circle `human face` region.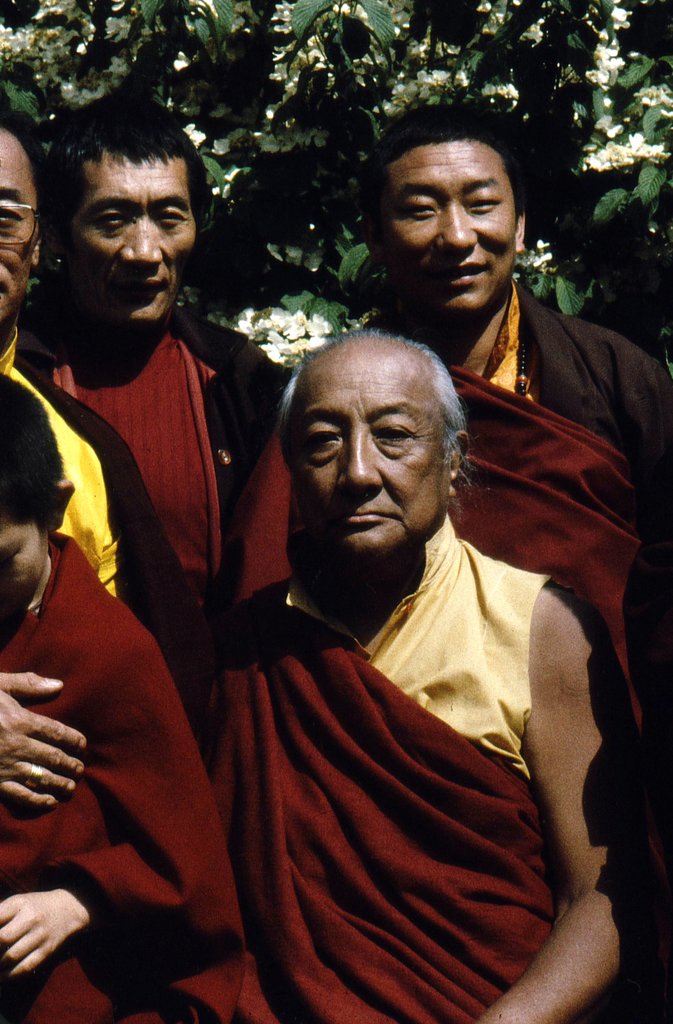
Region: (x1=294, y1=340, x2=459, y2=552).
